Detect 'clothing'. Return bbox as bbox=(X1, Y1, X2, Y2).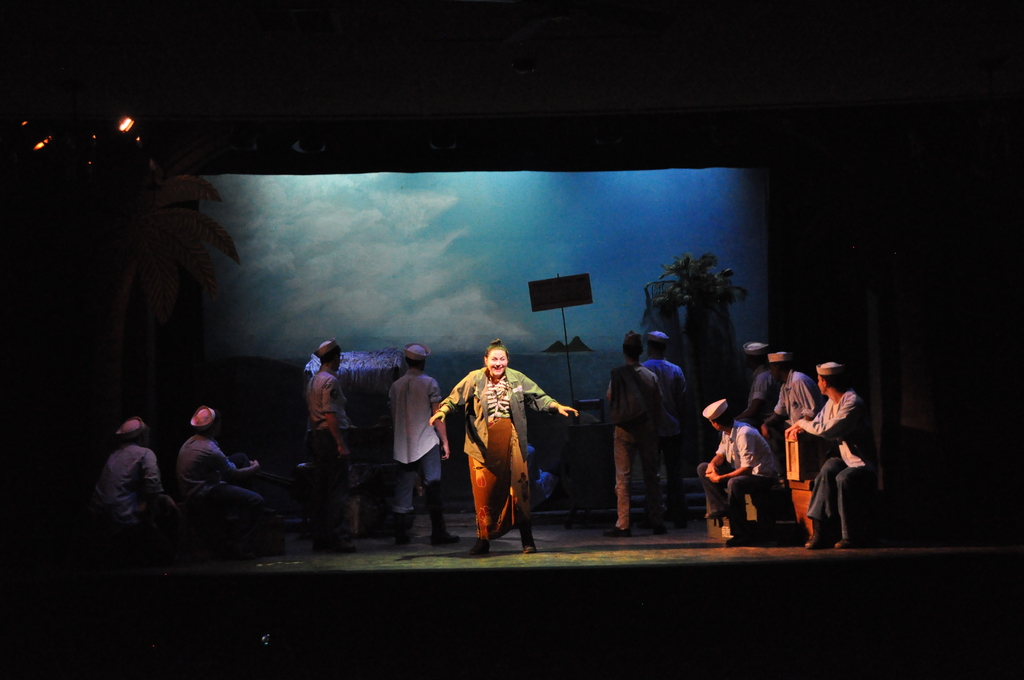
bbox=(744, 366, 776, 438).
